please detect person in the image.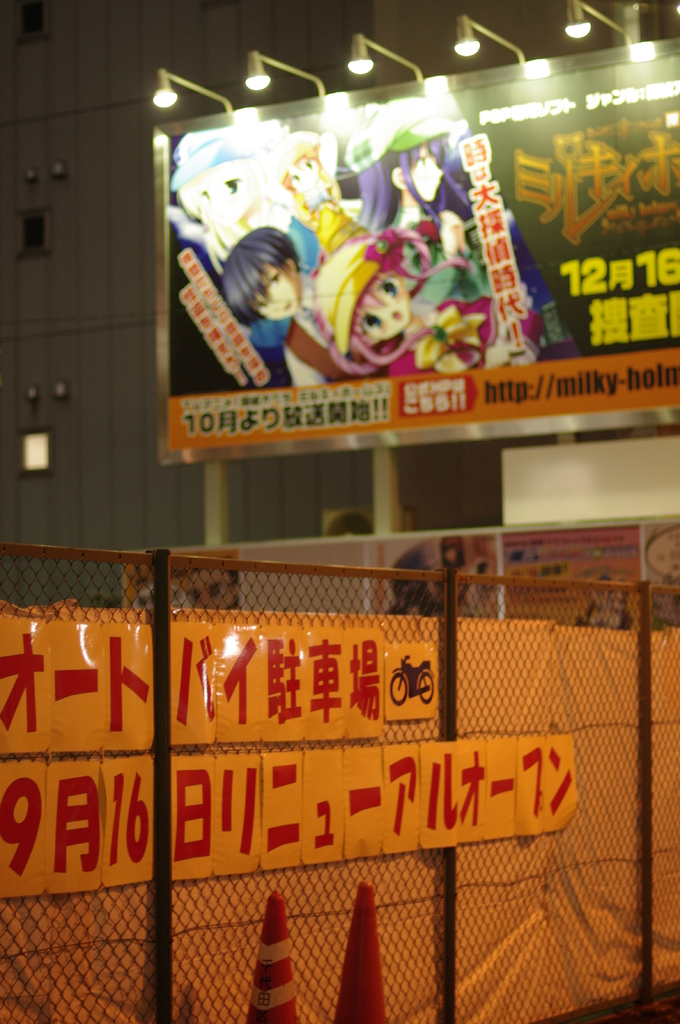
[left=168, top=125, right=320, bottom=381].
